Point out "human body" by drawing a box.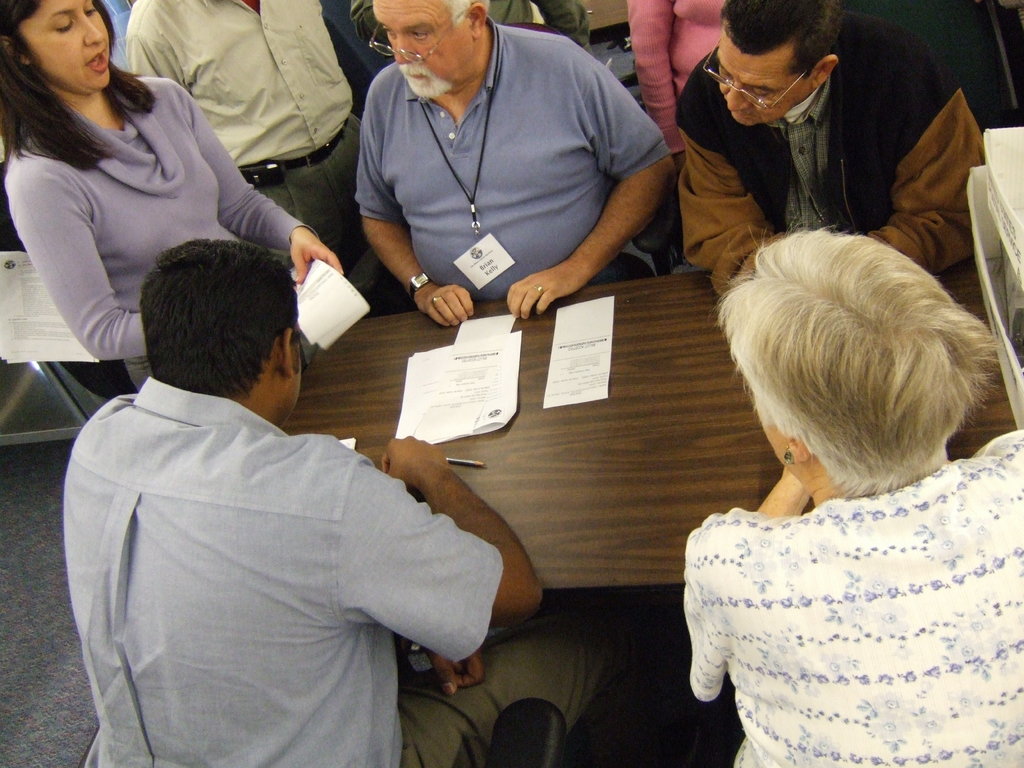
l=682, t=221, r=1023, b=767.
